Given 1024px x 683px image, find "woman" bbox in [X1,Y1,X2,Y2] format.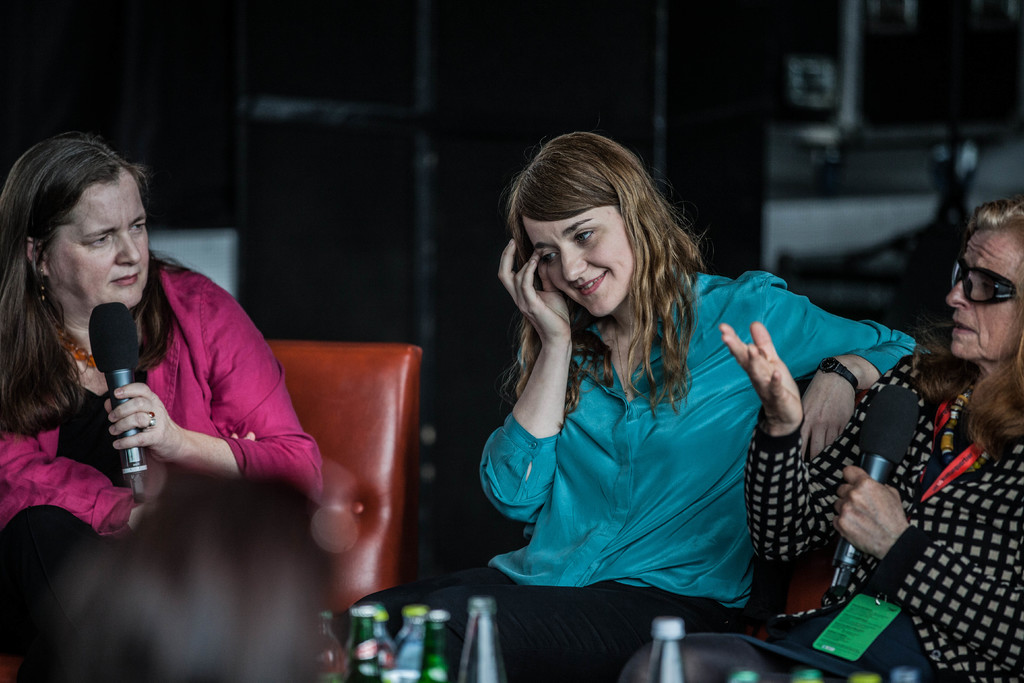
[0,130,324,682].
